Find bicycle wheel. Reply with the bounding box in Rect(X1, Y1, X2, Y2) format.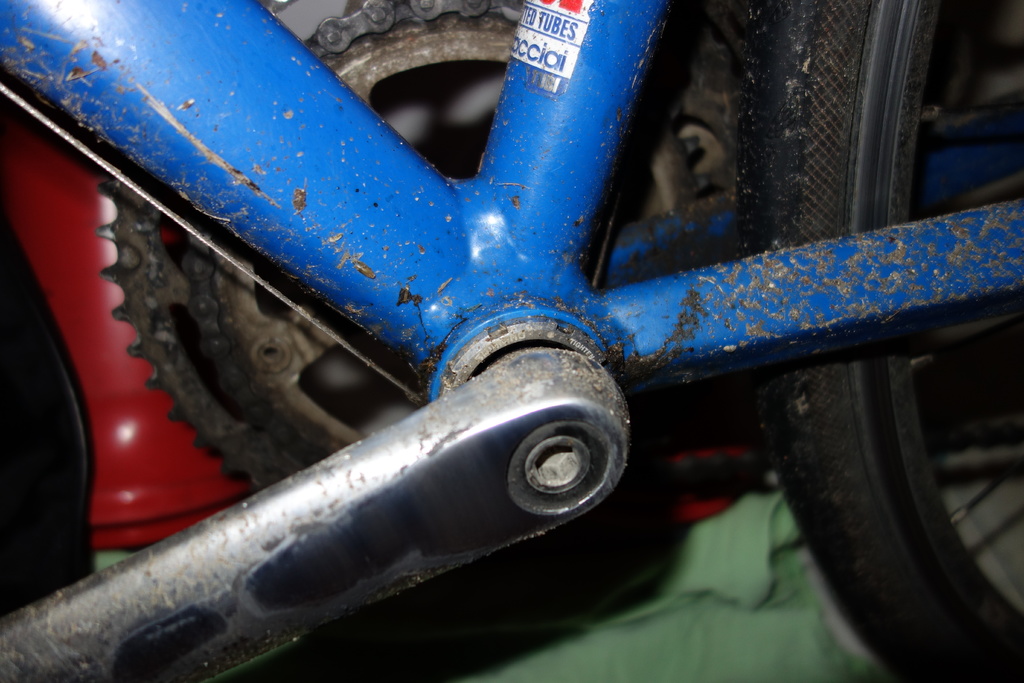
Rect(742, 0, 1023, 682).
